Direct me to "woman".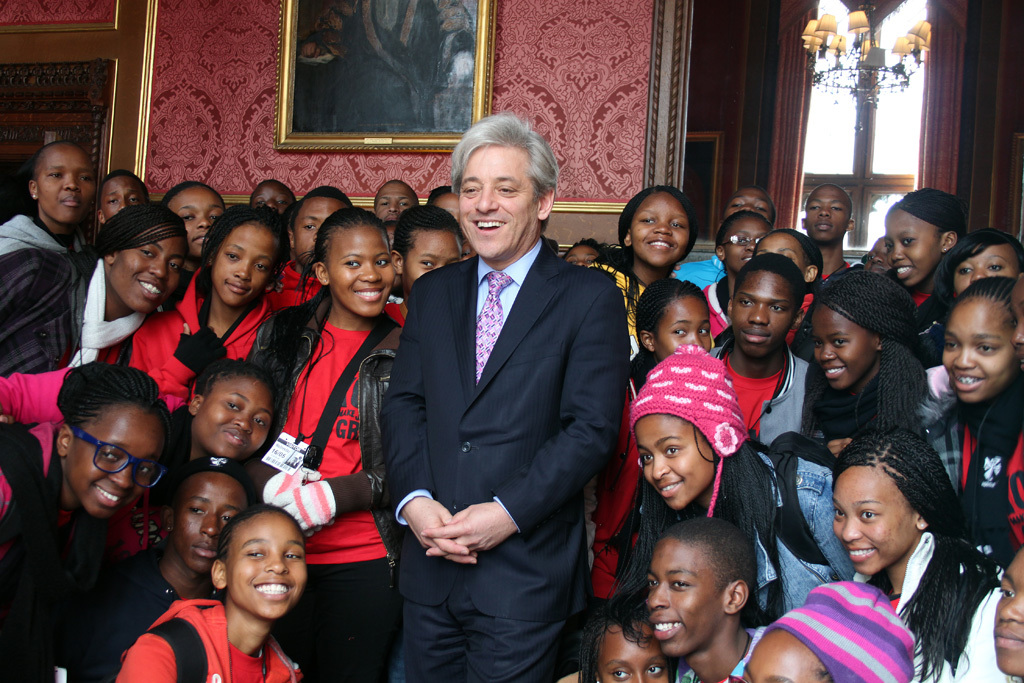
Direction: region(759, 410, 996, 682).
